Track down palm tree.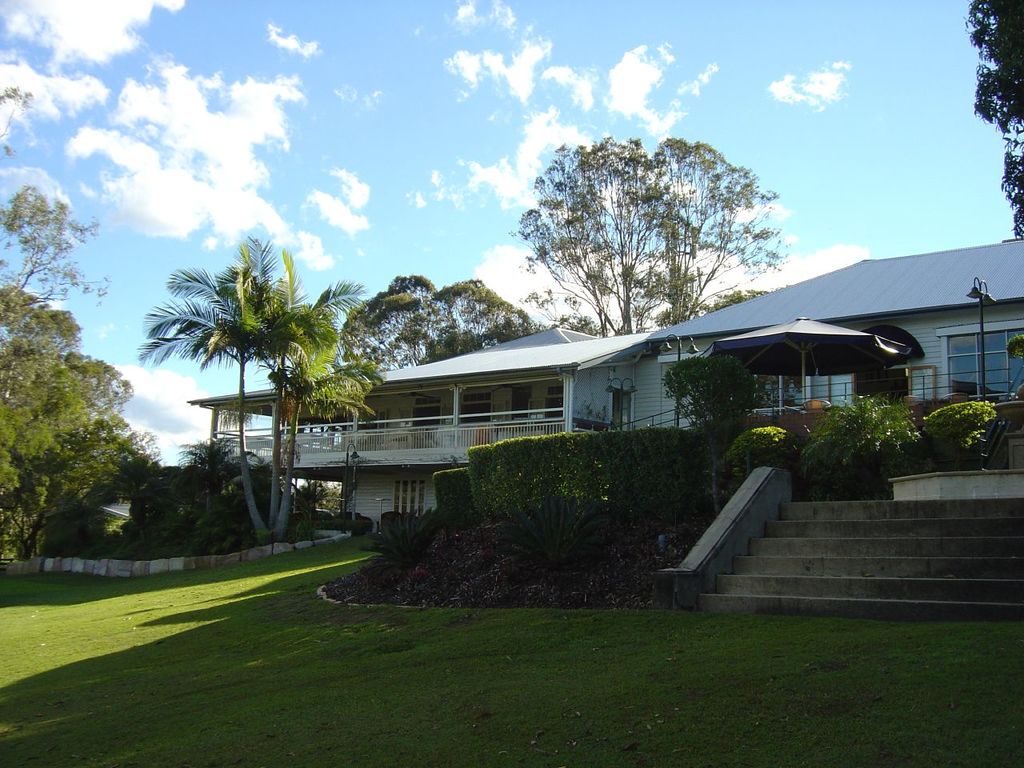
Tracked to [x1=164, y1=250, x2=342, y2=541].
